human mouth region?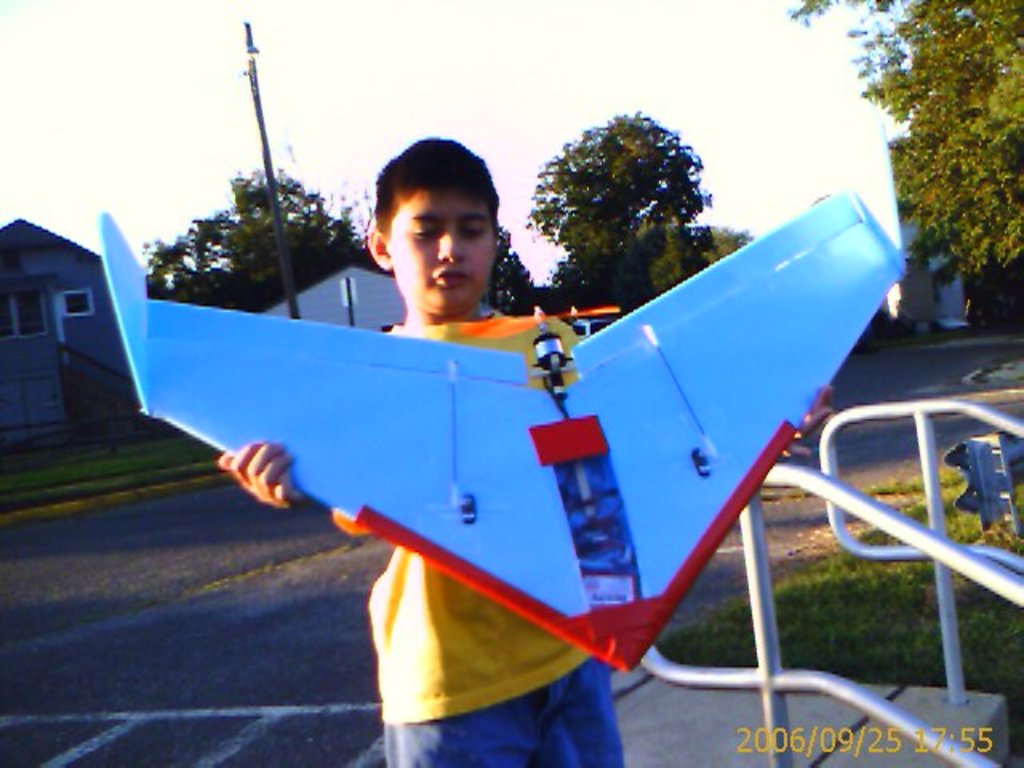
detection(429, 258, 470, 301)
